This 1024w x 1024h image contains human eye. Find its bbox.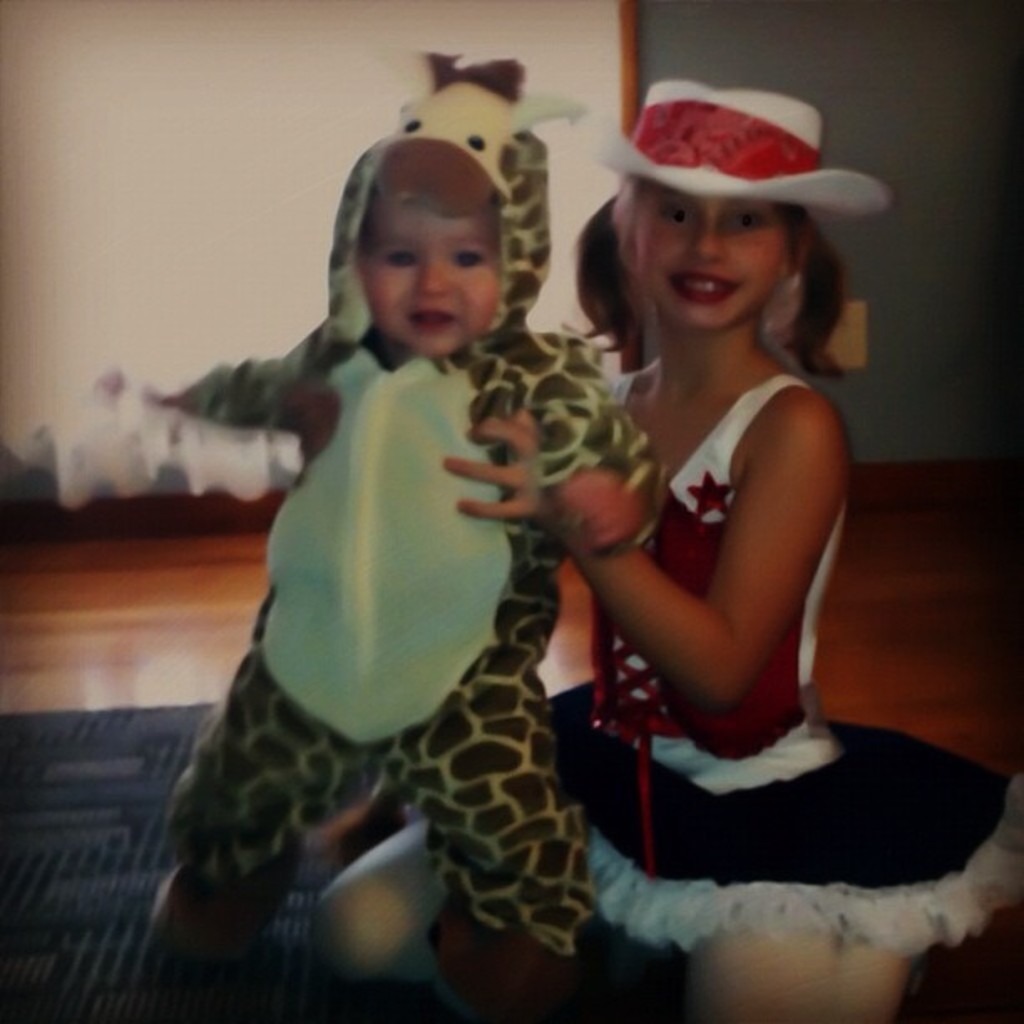
x1=730, y1=202, x2=770, y2=241.
